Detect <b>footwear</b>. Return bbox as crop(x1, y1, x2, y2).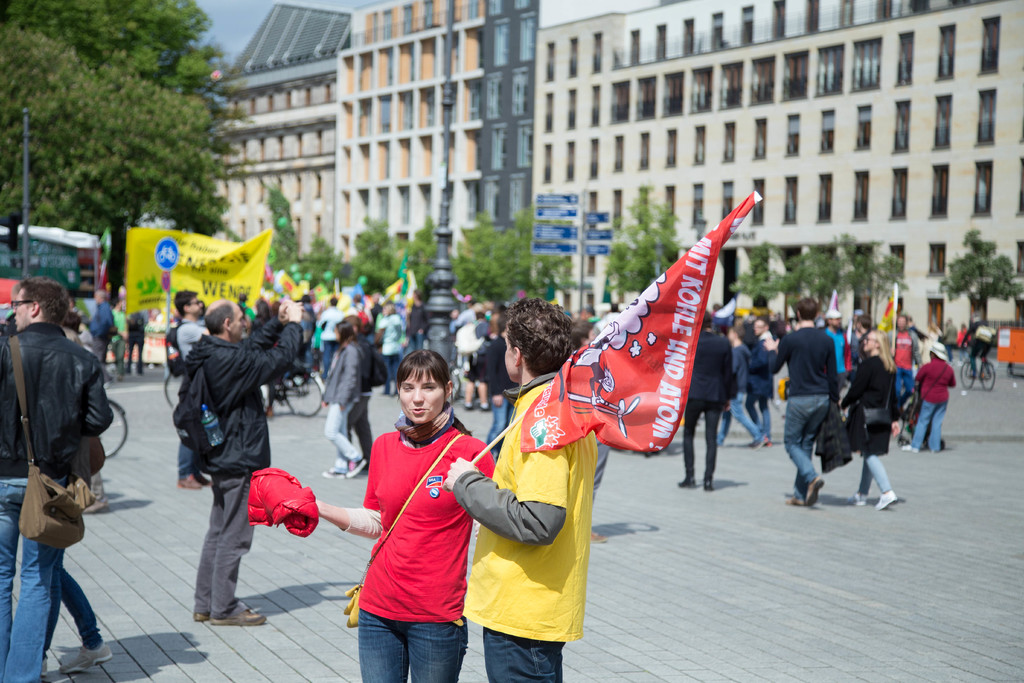
crop(880, 491, 897, 506).
